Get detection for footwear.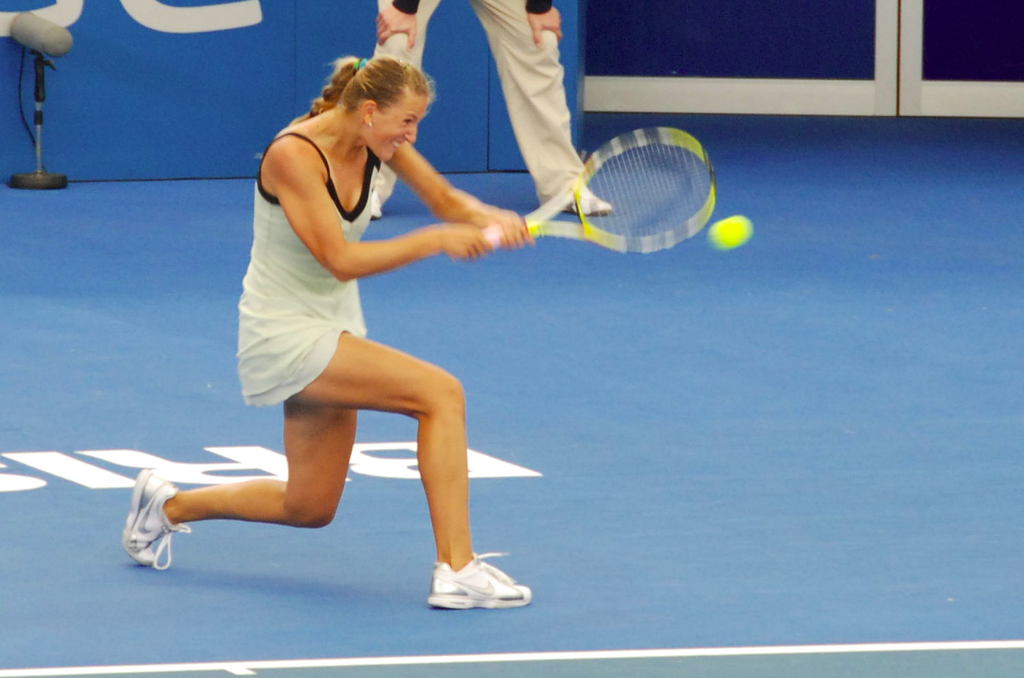
Detection: box(425, 549, 535, 609).
